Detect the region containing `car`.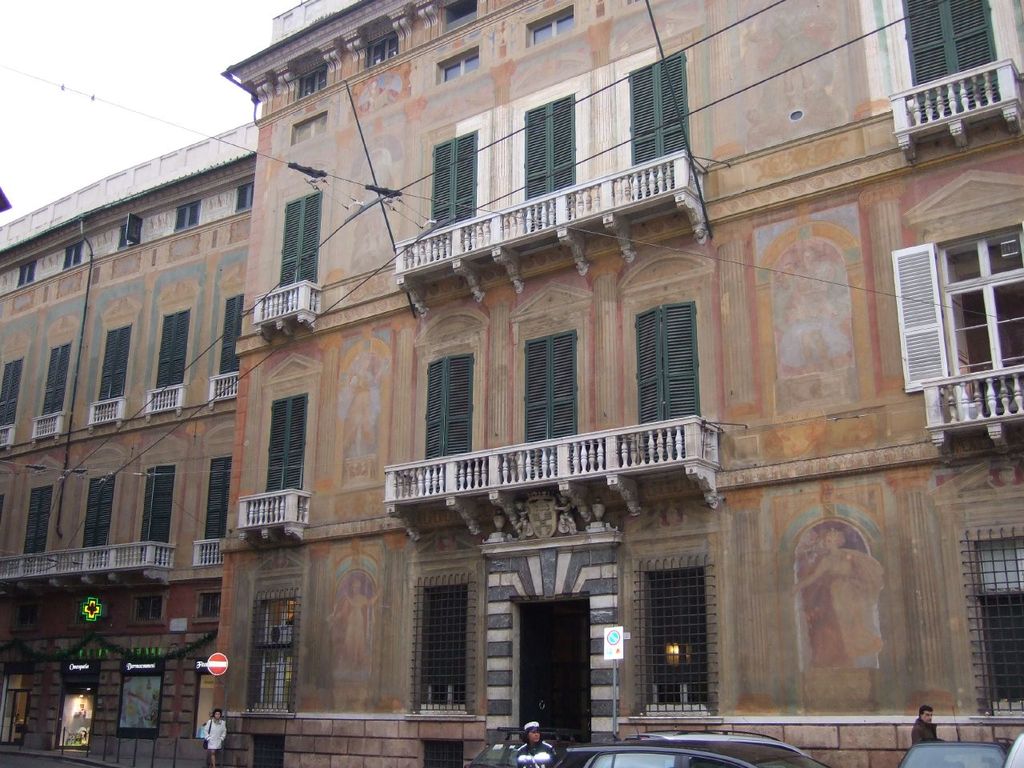
locate(624, 729, 810, 756).
